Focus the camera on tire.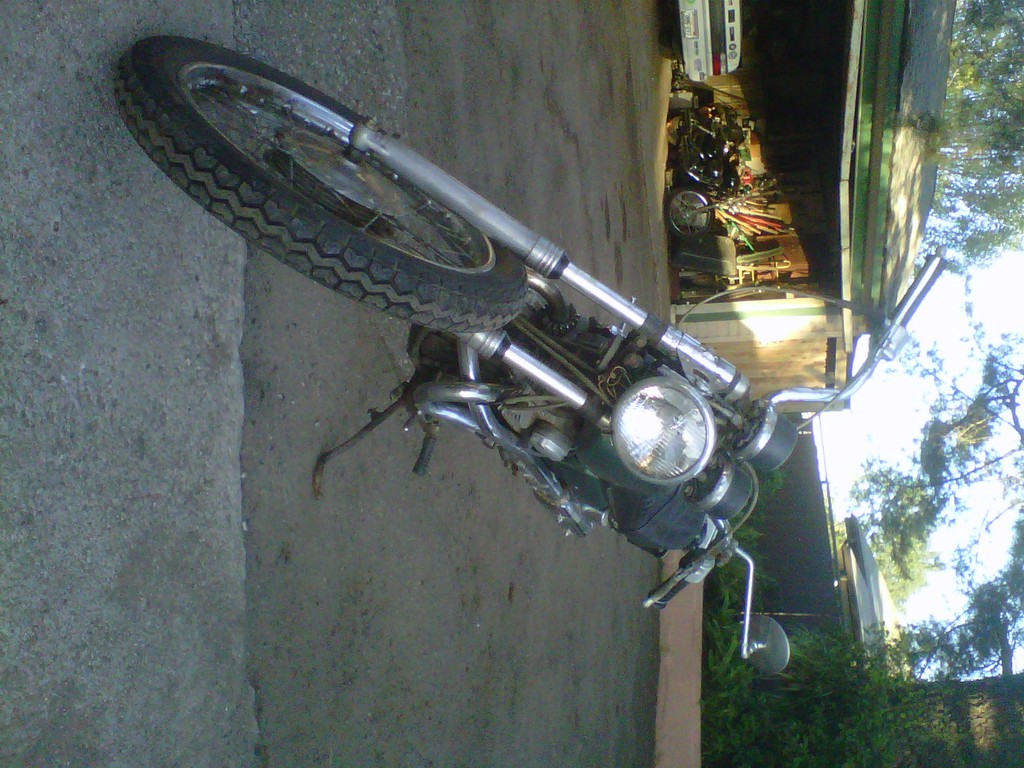
Focus region: [664,188,712,238].
